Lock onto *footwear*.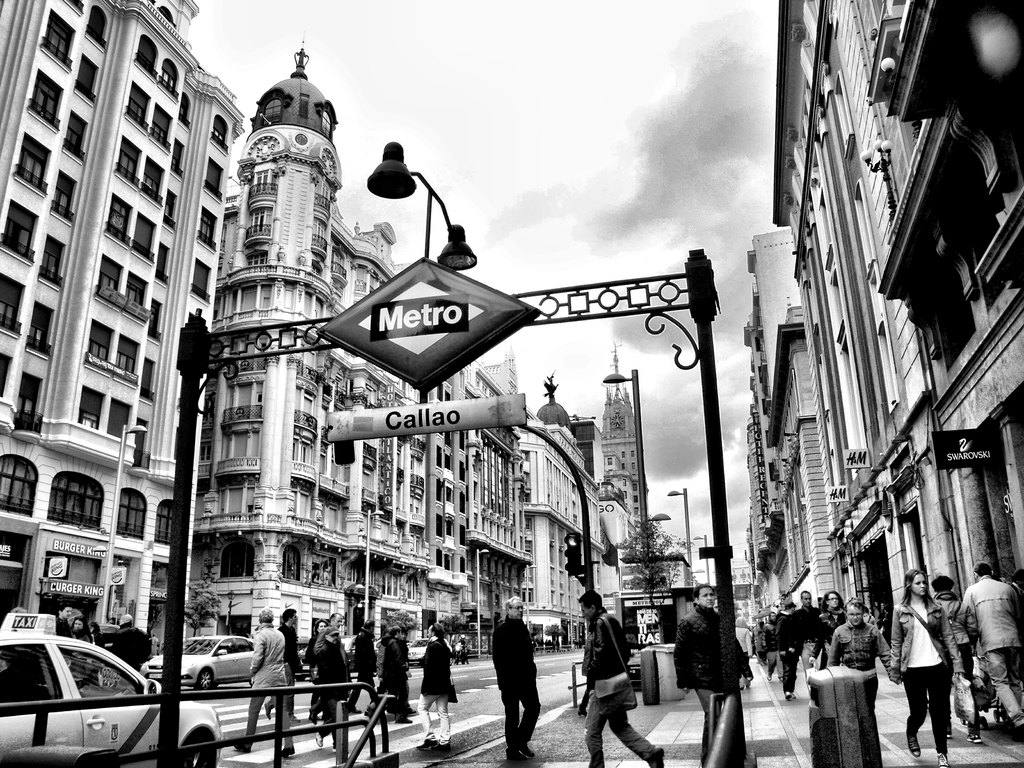
Locked: BBox(646, 744, 667, 767).
